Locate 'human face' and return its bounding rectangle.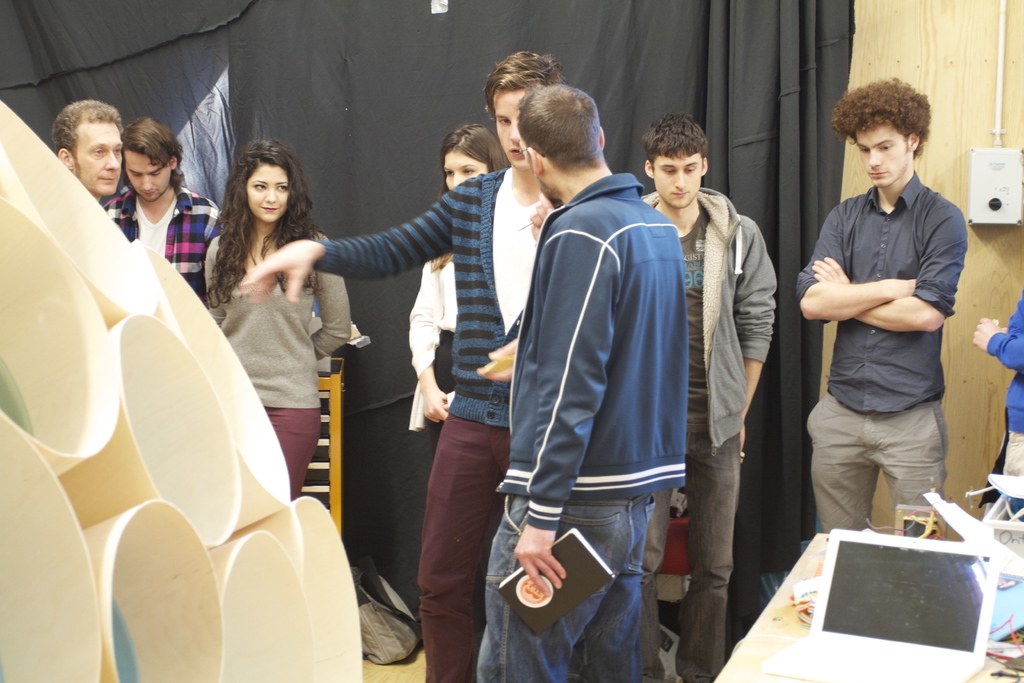
left=862, top=131, right=909, bottom=188.
